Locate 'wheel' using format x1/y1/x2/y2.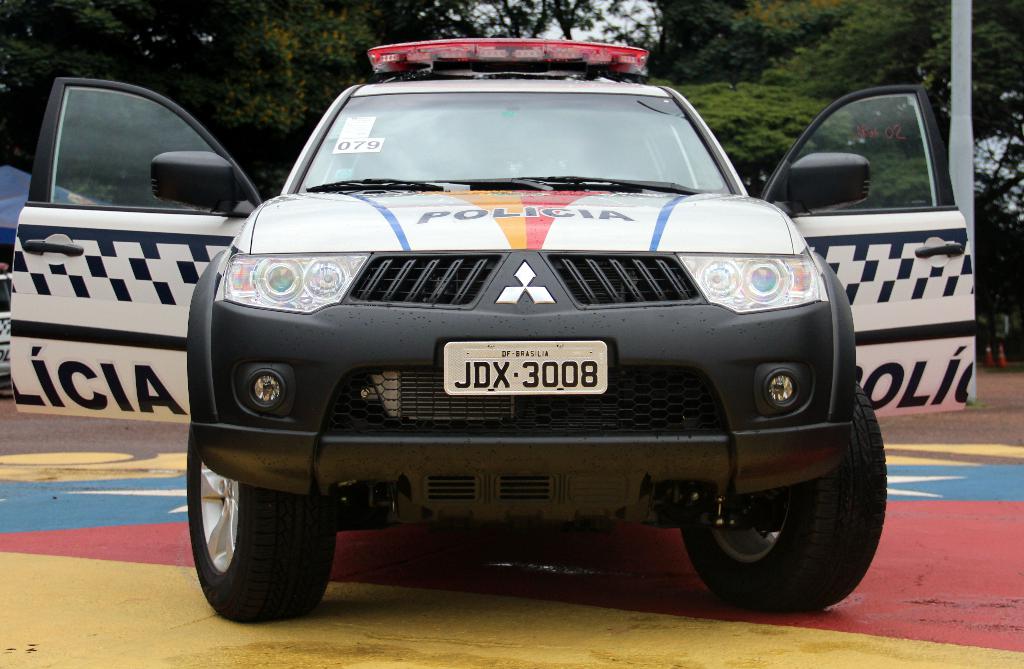
685/437/872/606.
